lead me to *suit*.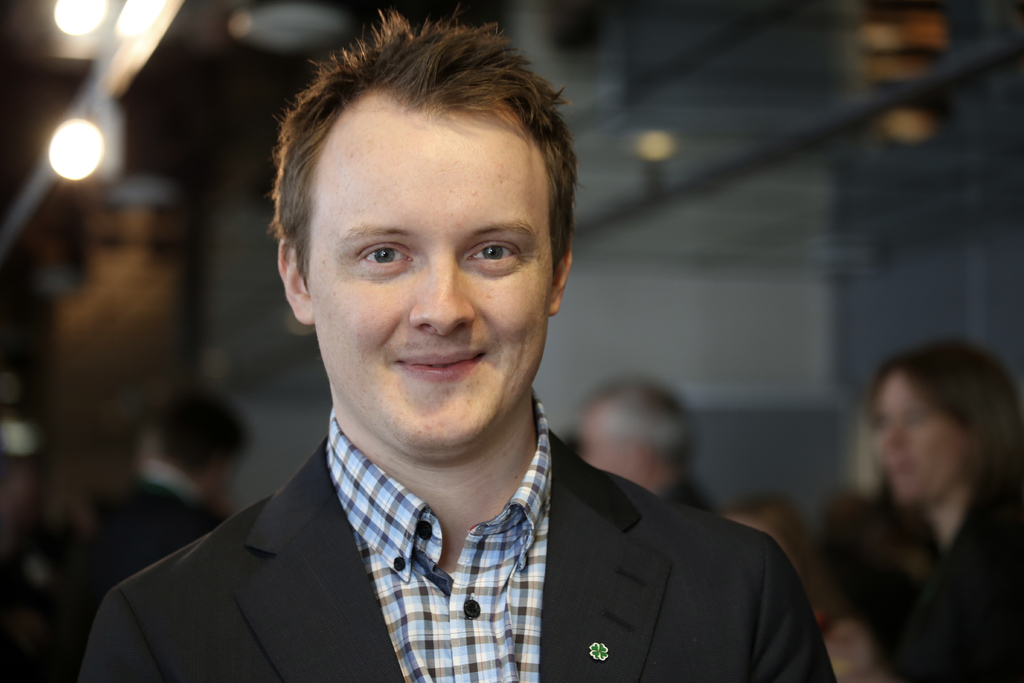
Lead to BBox(115, 384, 881, 673).
